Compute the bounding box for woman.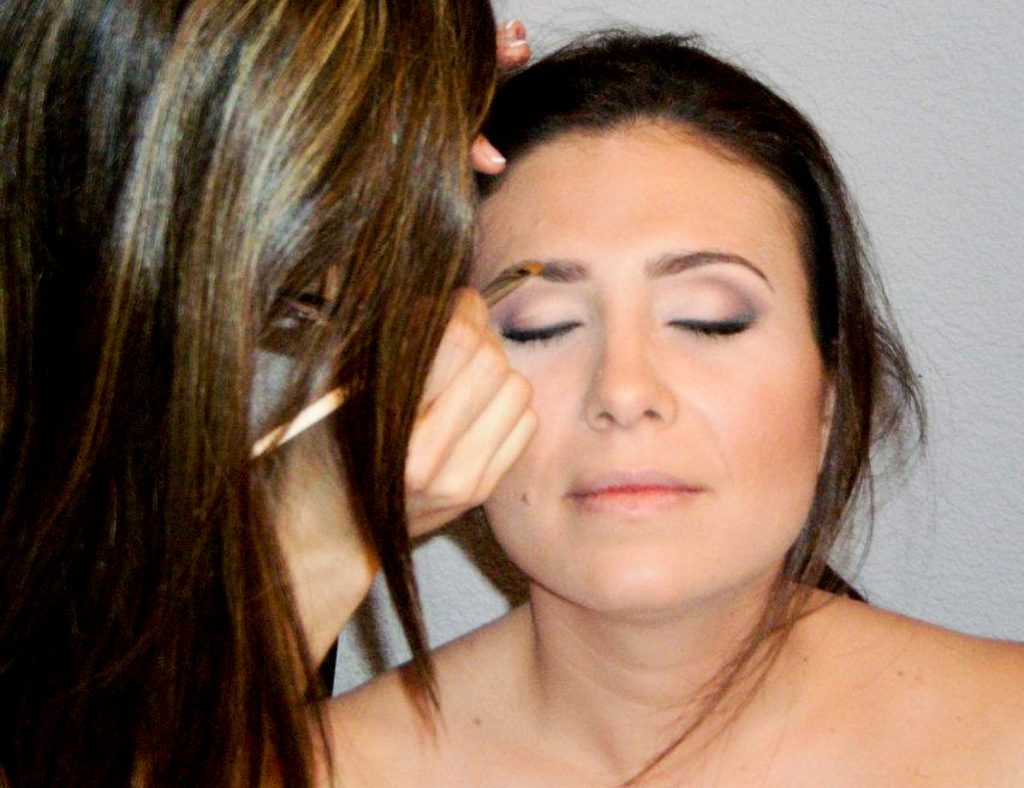
bbox=[0, 0, 537, 787].
